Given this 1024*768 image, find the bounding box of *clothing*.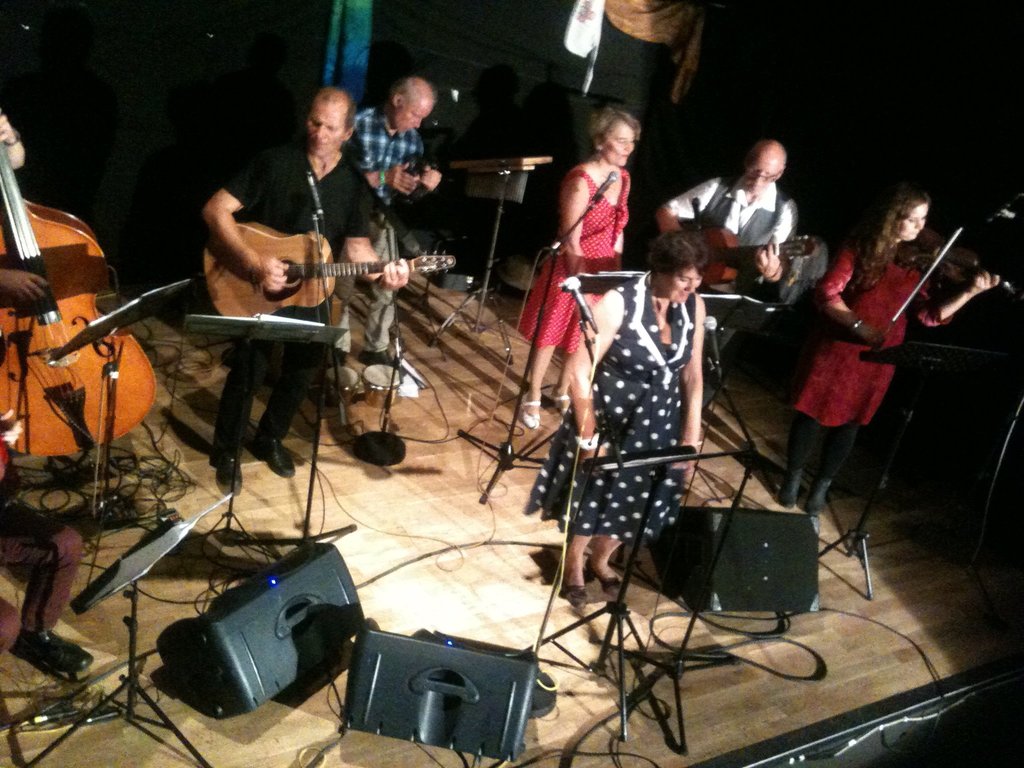
{"x1": 822, "y1": 240, "x2": 979, "y2": 478}.
